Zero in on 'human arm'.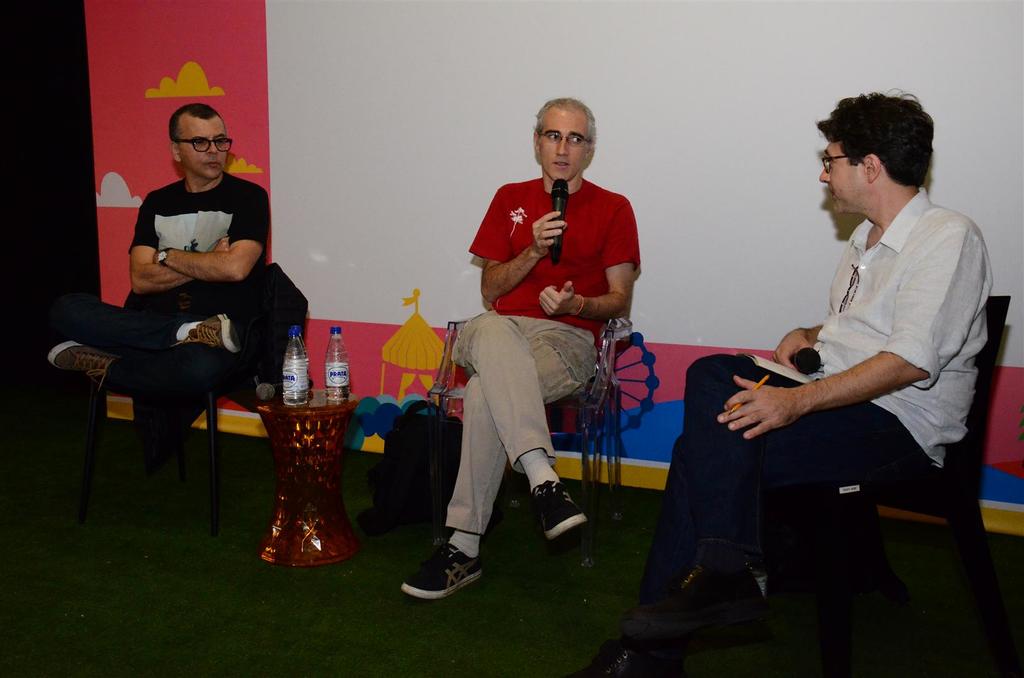
Zeroed in: {"left": 776, "top": 324, "right": 828, "bottom": 372}.
